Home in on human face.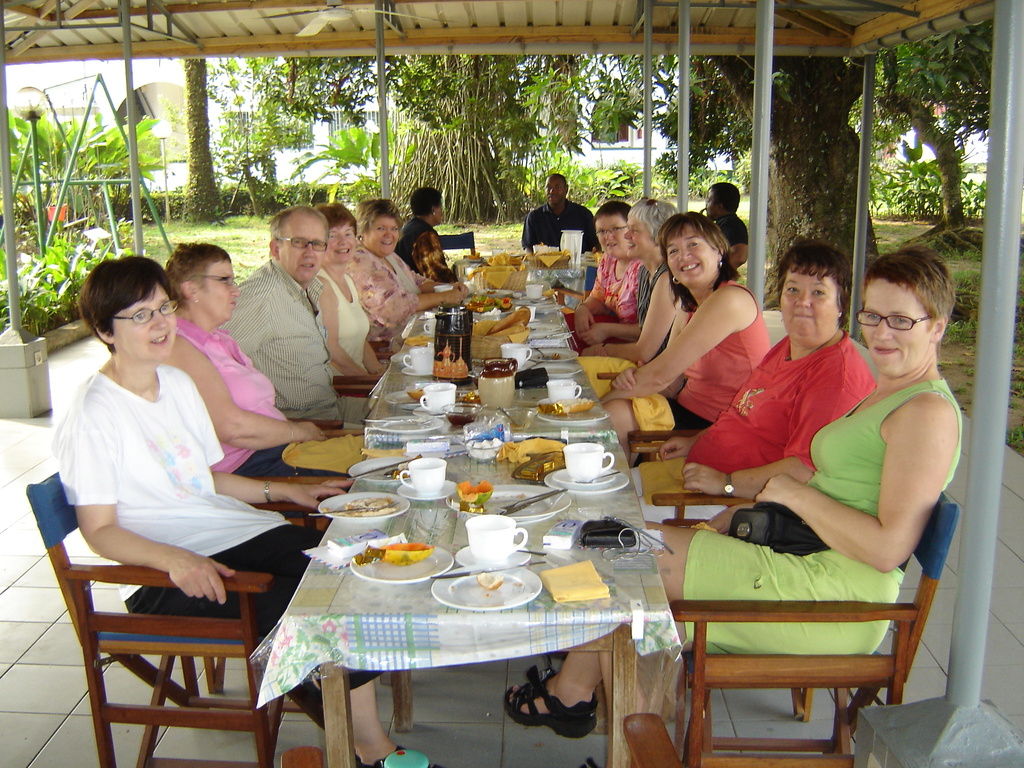
Homed in at [left=330, top=226, right=350, bottom=258].
